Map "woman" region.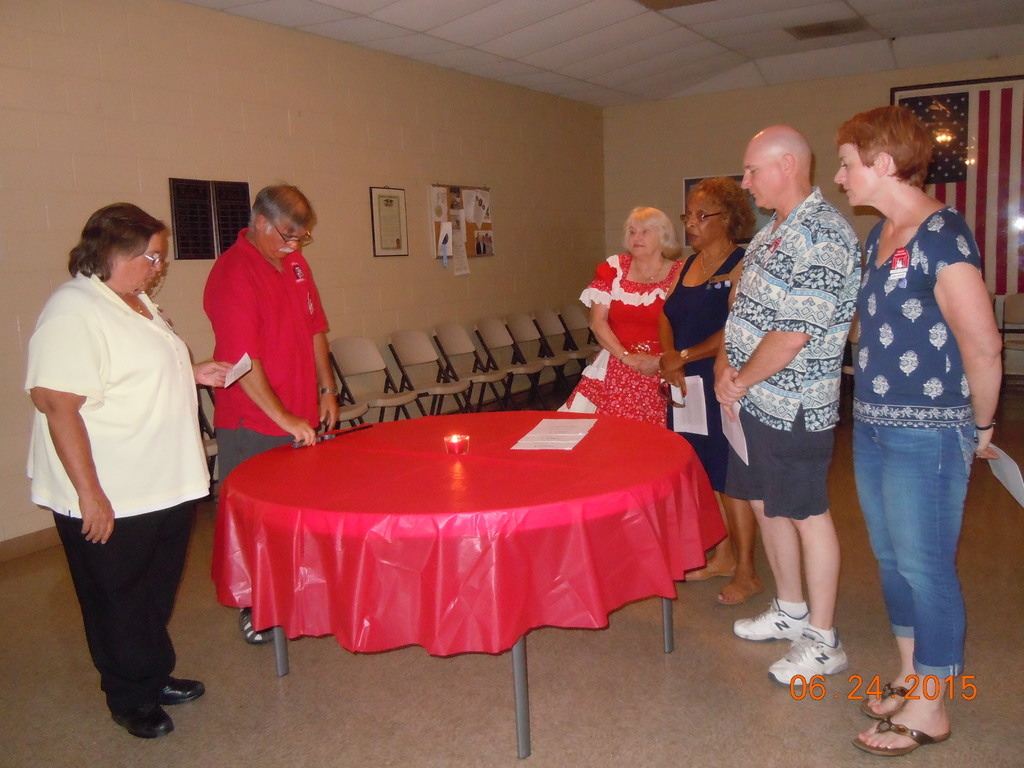
Mapped to [22, 204, 236, 743].
